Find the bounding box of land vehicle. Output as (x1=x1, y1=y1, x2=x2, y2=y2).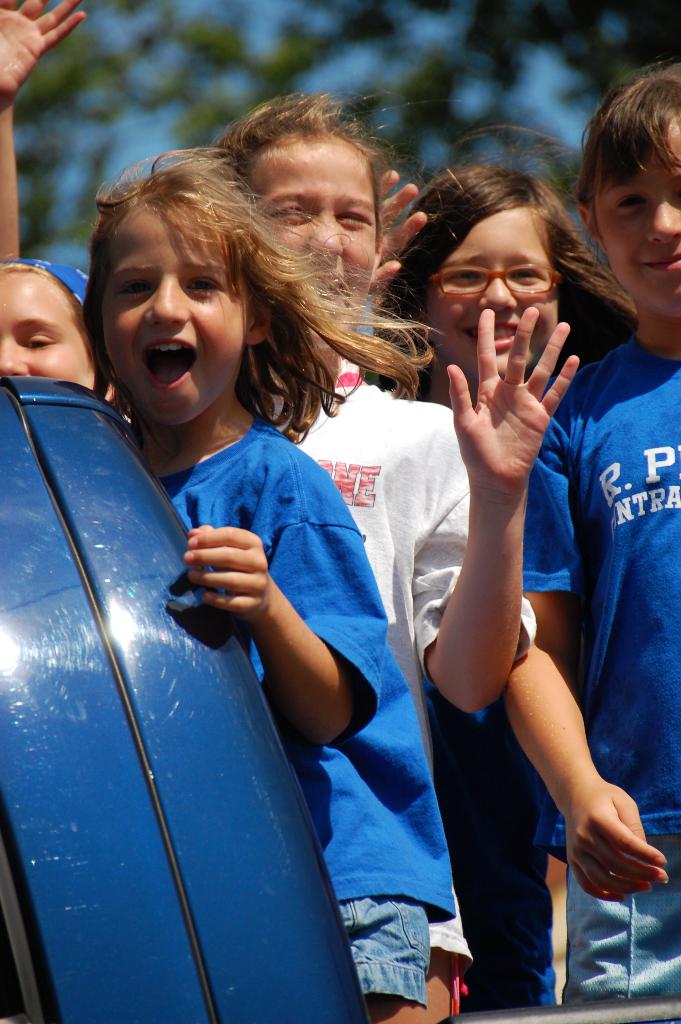
(x1=0, y1=378, x2=372, y2=1022).
